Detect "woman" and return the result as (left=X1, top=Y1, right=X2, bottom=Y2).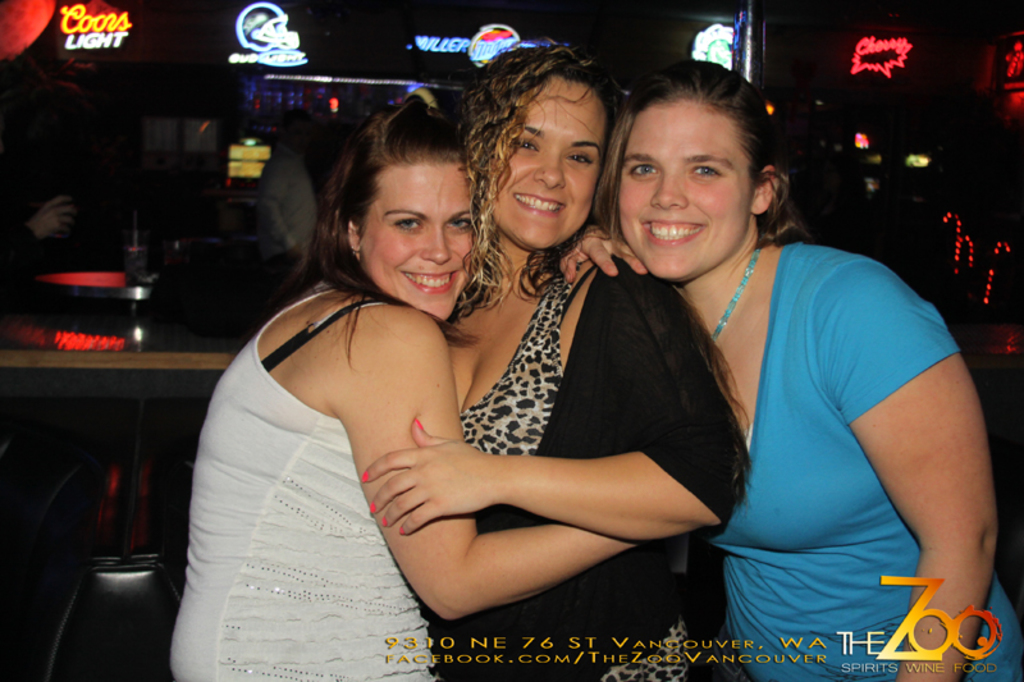
(left=360, top=33, right=755, bottom=681).
